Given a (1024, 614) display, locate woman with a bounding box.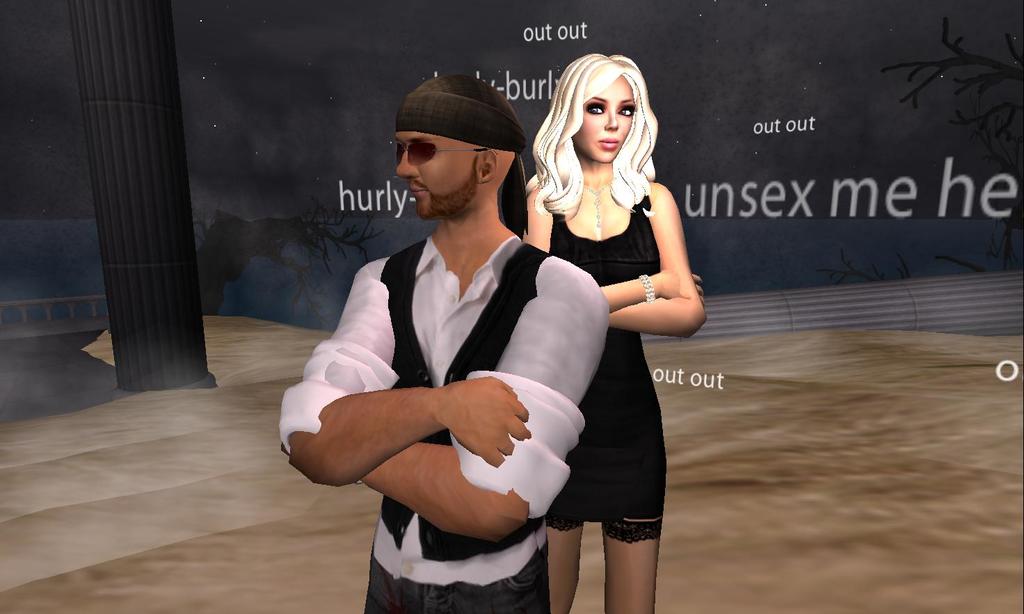
Located: [513, 60, 701, 590].
